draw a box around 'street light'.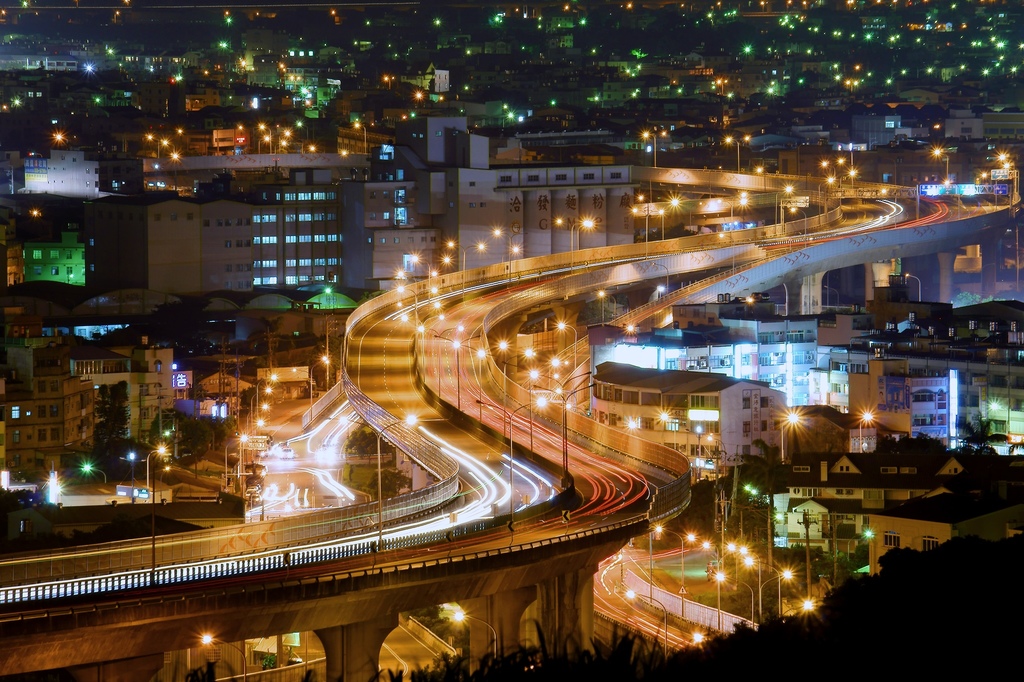
[856,408,877,455].
